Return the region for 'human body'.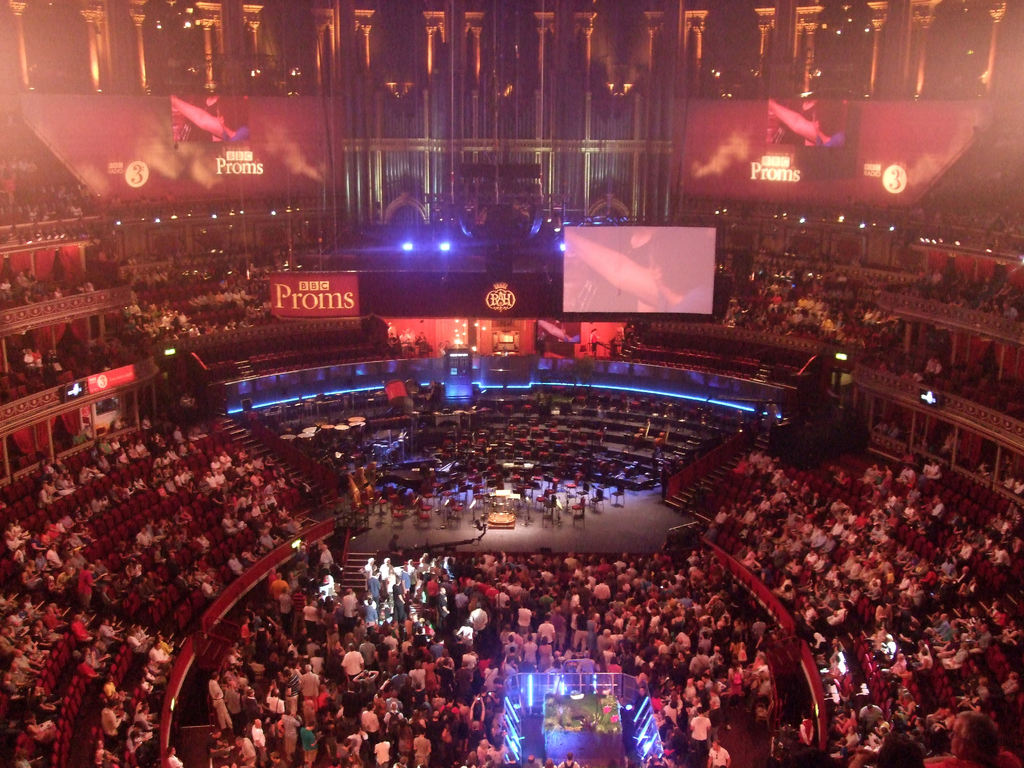
(981,274,995,291).
